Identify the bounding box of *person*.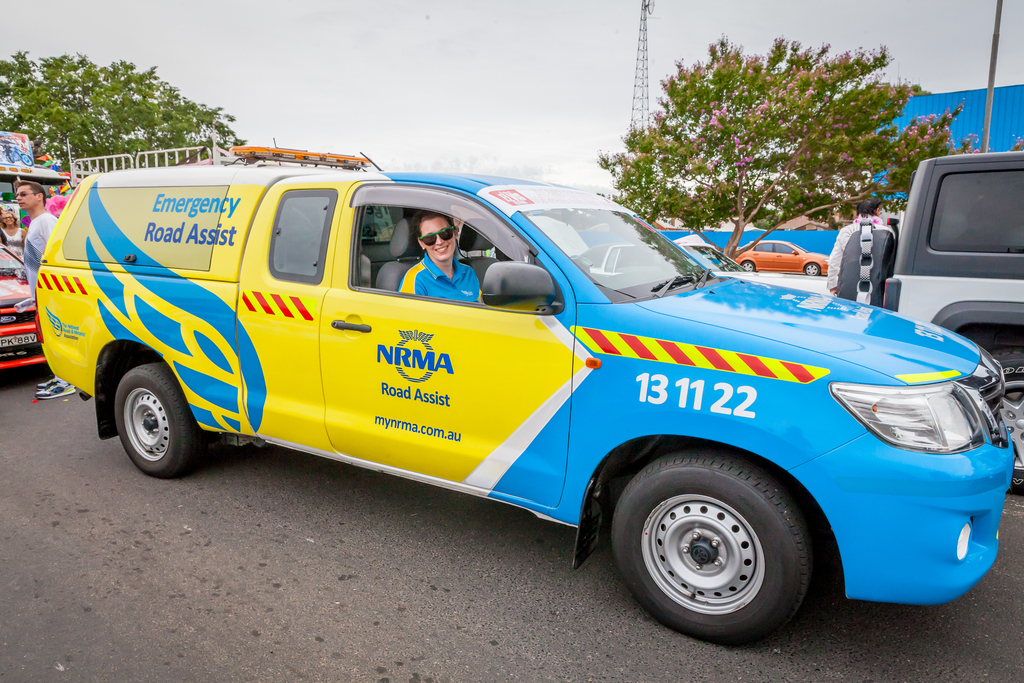
0,133,17,161.
